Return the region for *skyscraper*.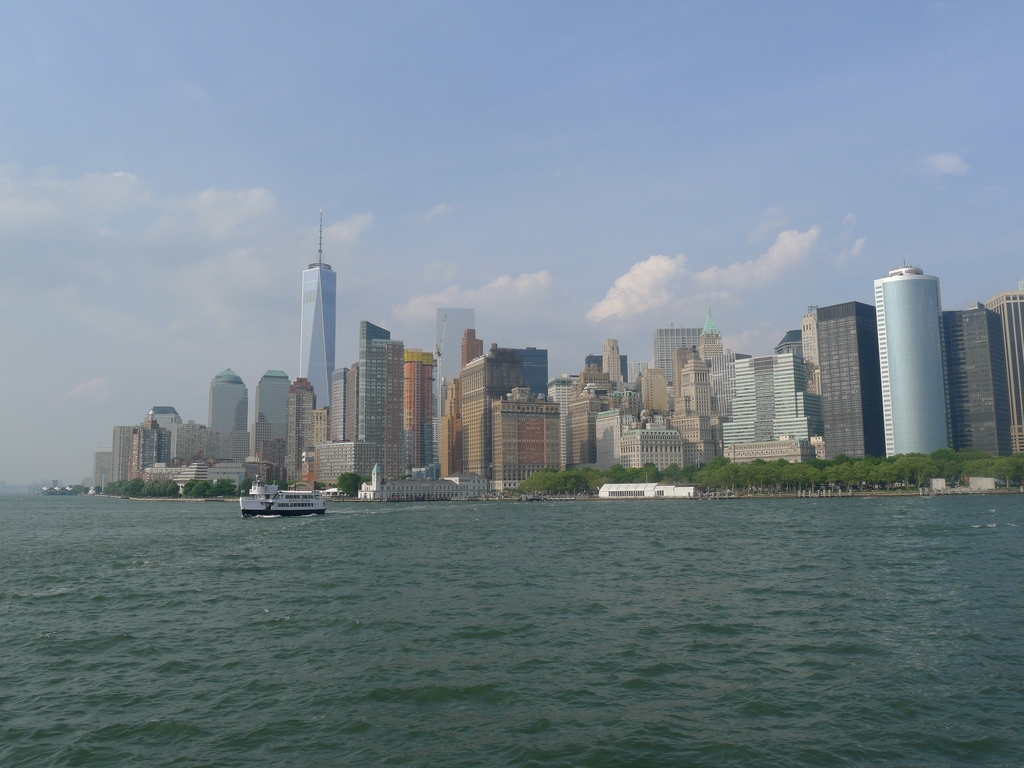
863, 264, 1023, 482.
